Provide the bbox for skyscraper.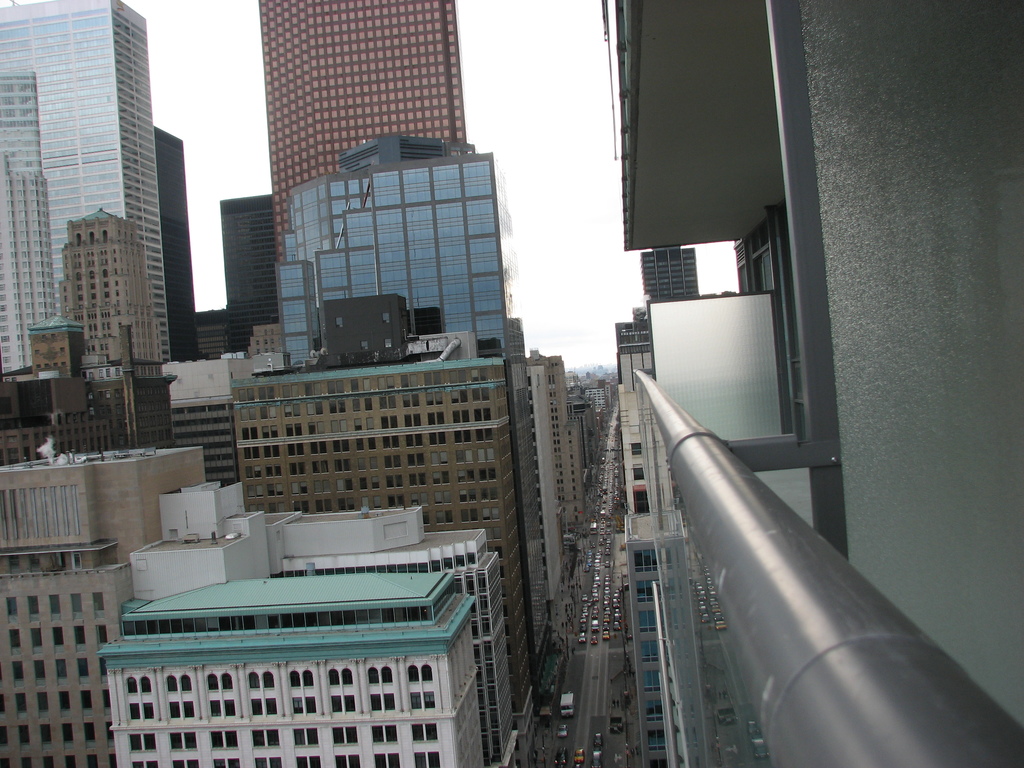
258 0 465 322.
